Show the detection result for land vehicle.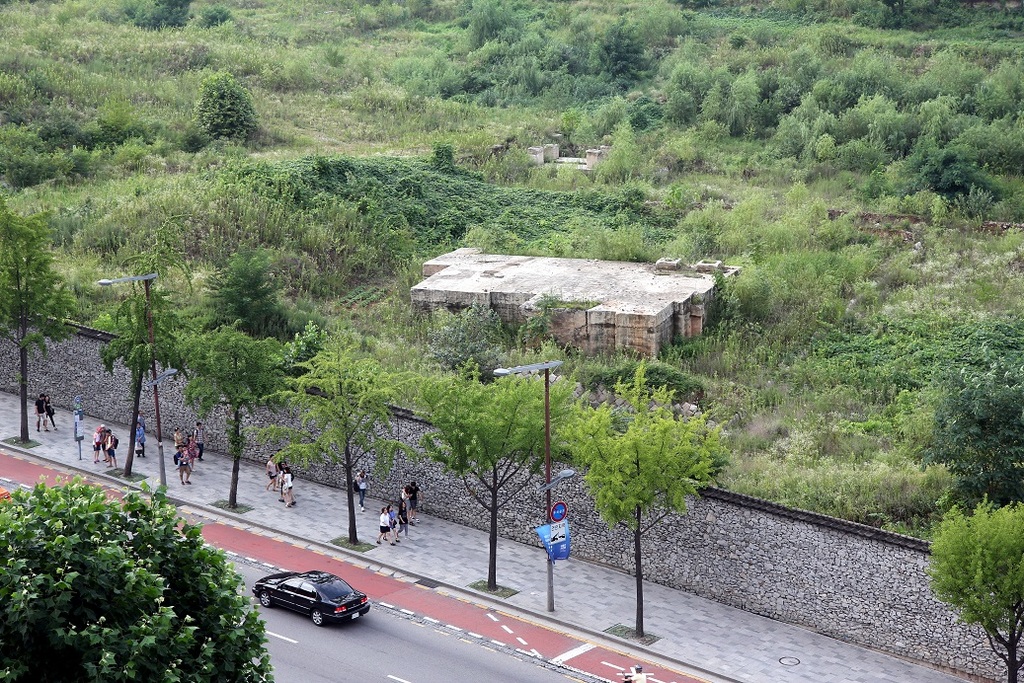
select_region(239, 569, 371, 636).
